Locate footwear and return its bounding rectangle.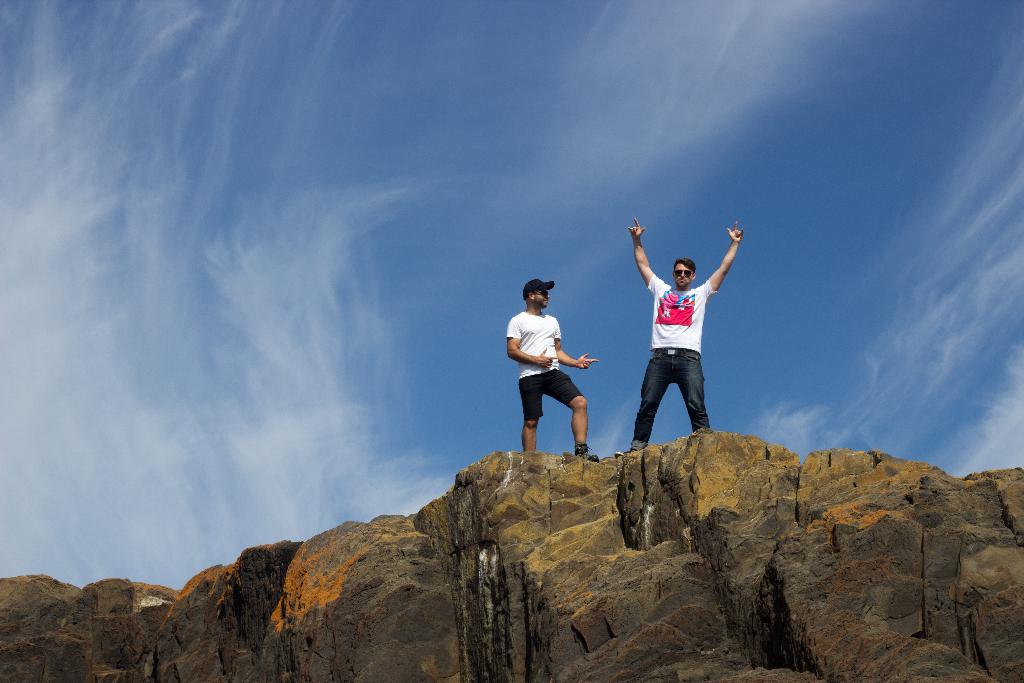
l=577, t=437, r=604, b=465.
